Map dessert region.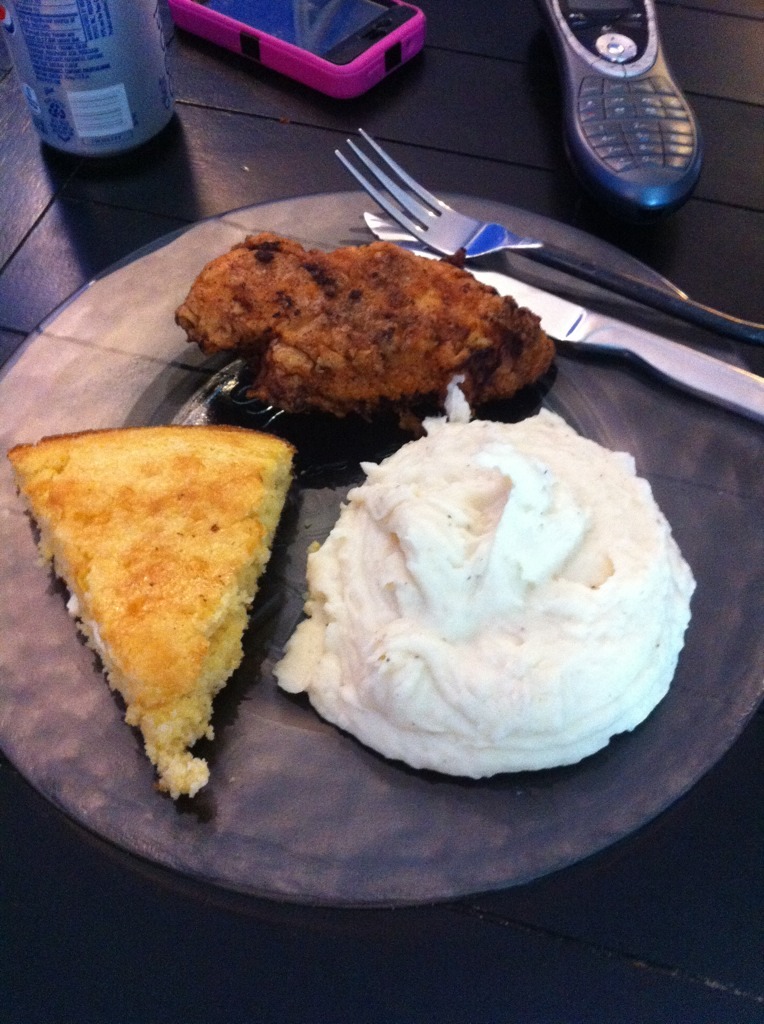
Mapped to box(270, 412, 687, 790).
